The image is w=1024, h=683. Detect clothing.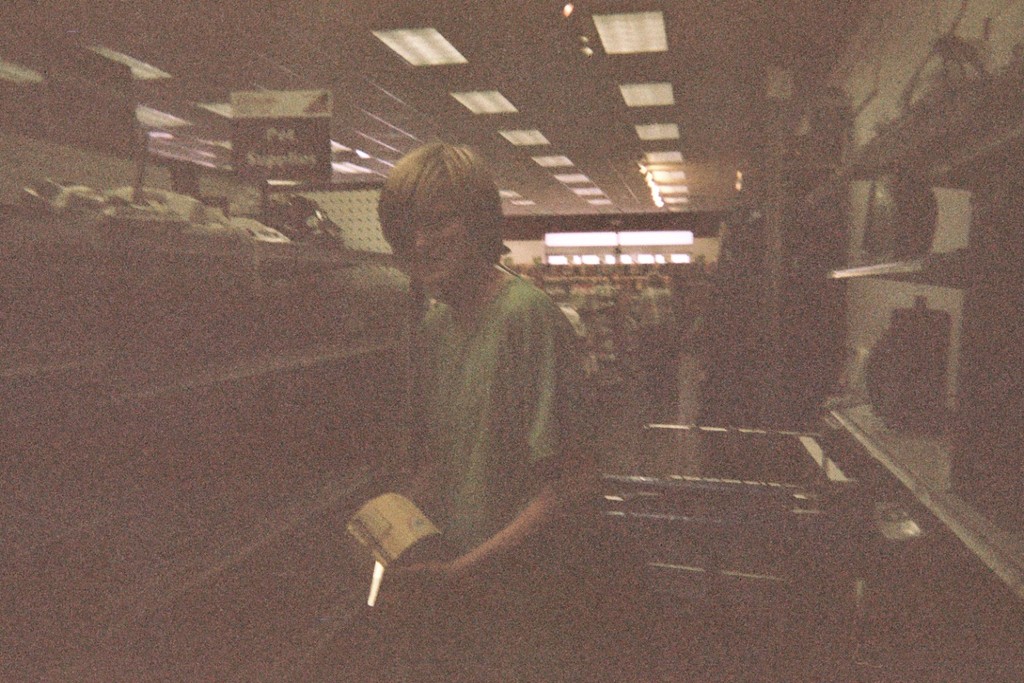
Detection: box=[331, 208, 616, 570].
